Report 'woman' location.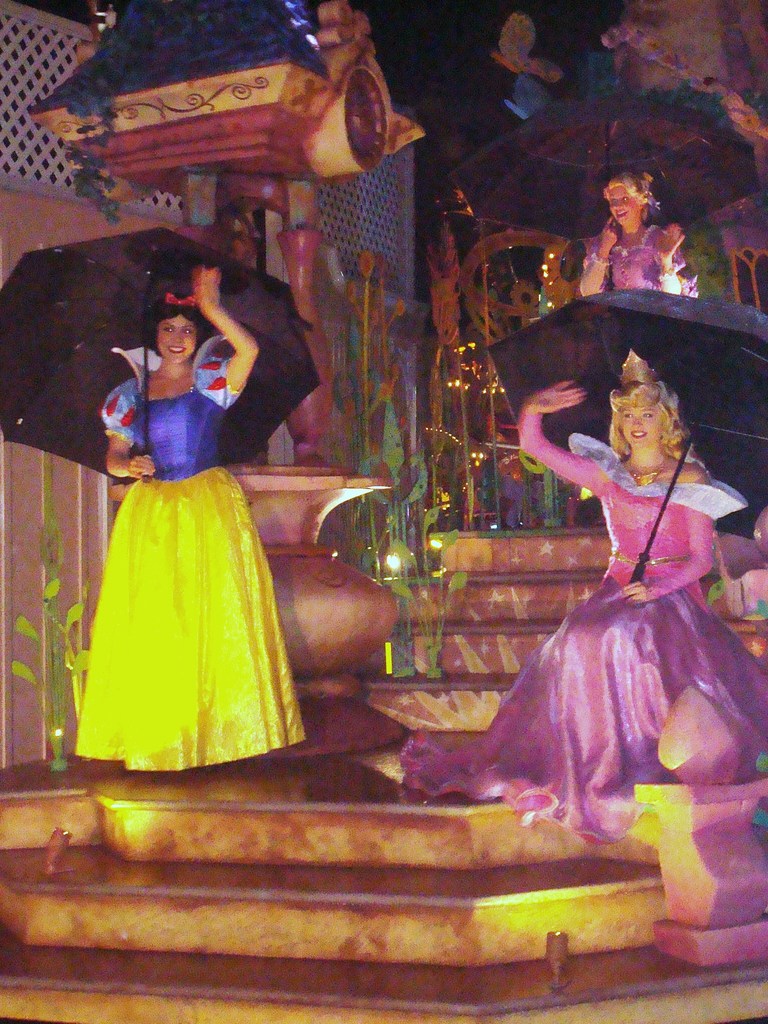
Report: {"left": 442, "top": 332, "right": 761, "bottom": 845}.
